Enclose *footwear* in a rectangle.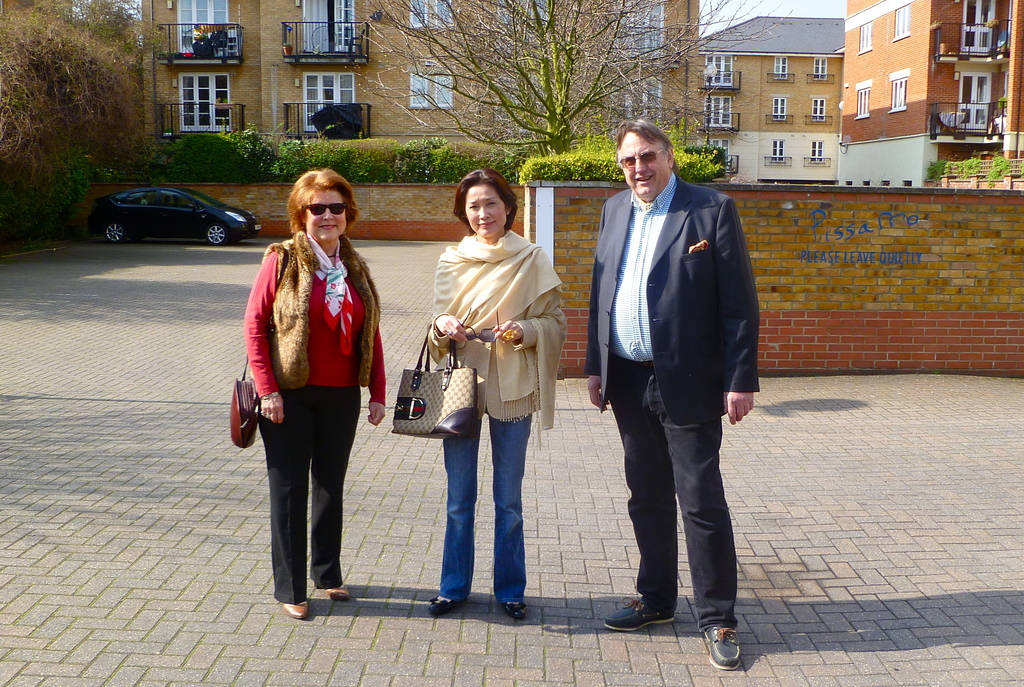
<box>698,627,743,674</box>.
